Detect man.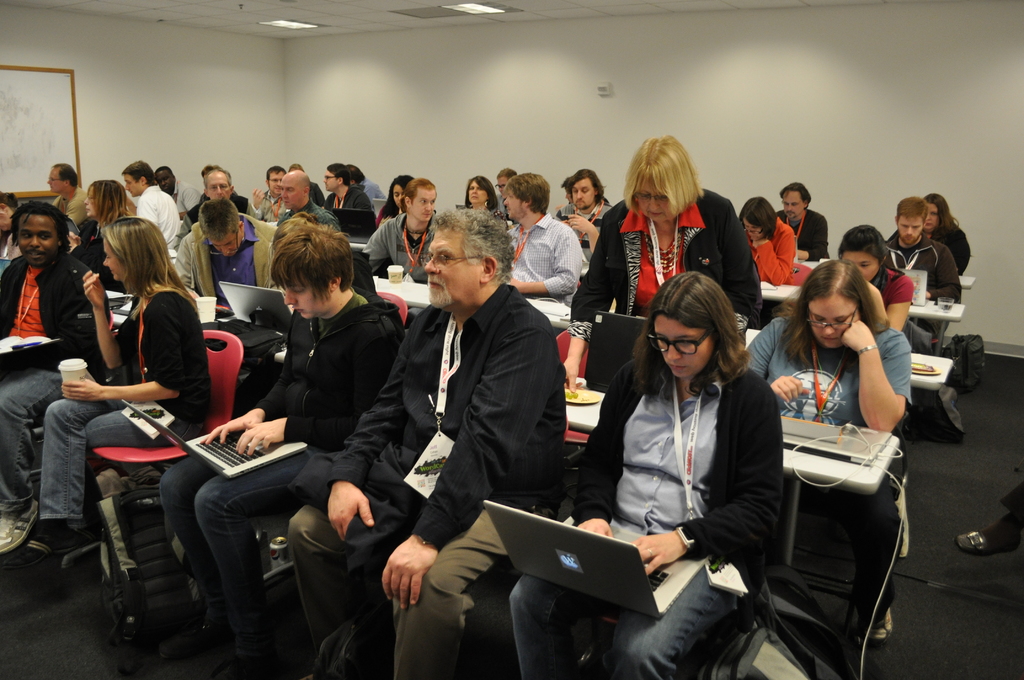
Detected at rect(42, 160, 103, 231).
